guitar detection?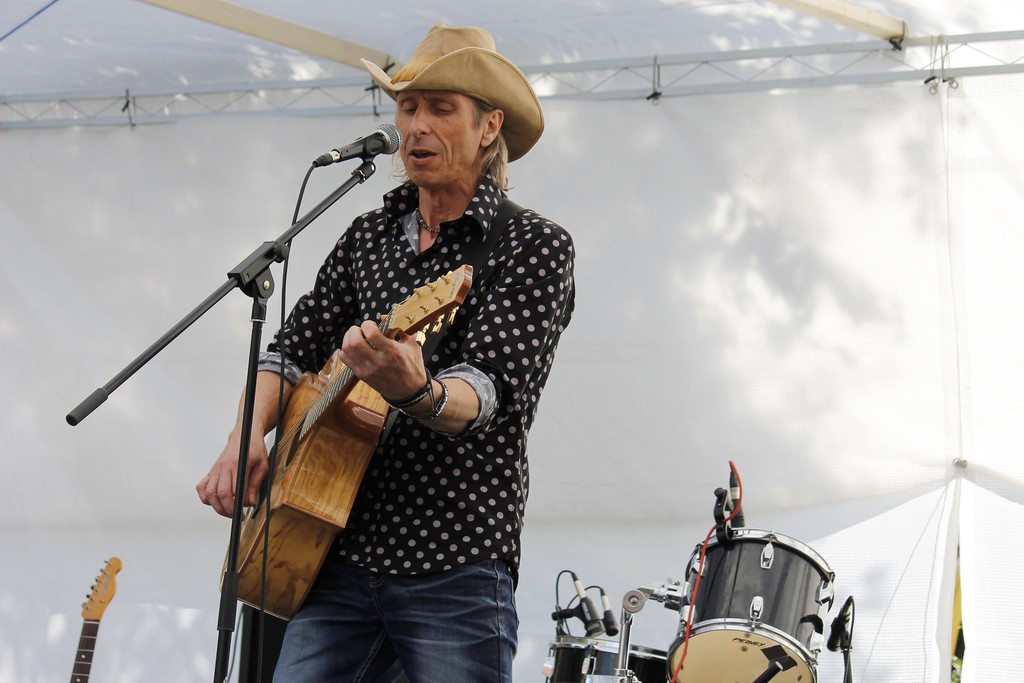
[x1=66, y1=552, x2=124, y2=682]
